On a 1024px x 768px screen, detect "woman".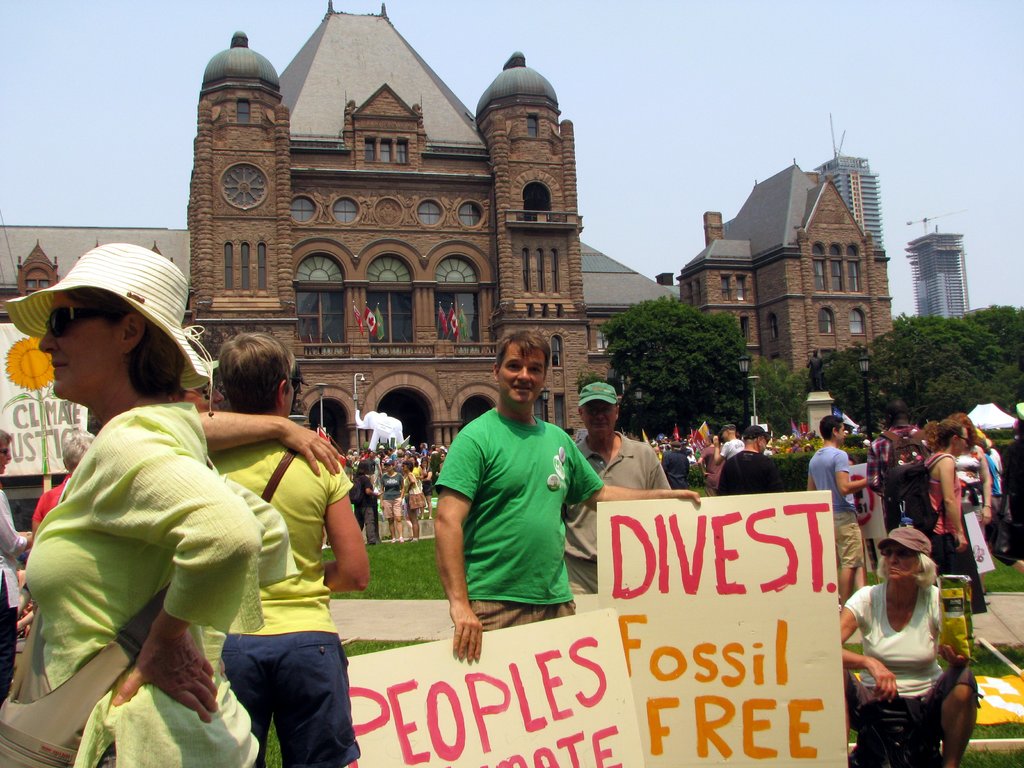
<box>205,335,369,767</box>.
